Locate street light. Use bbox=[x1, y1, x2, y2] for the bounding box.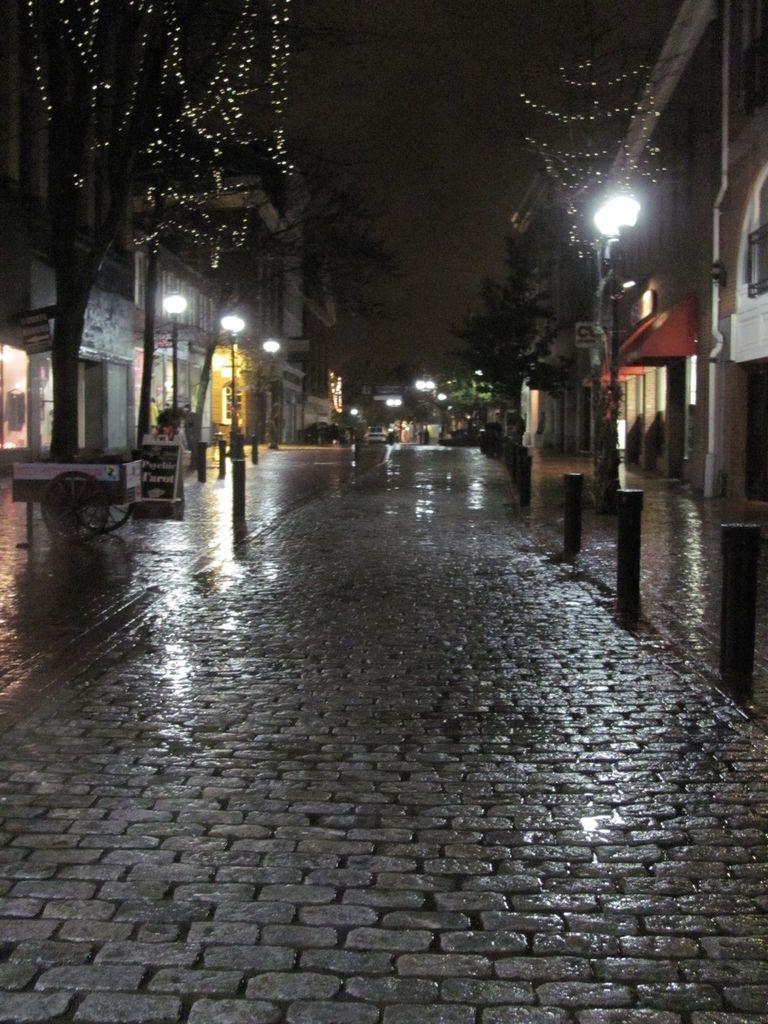
bbox=[385, 397, 404, 409].
